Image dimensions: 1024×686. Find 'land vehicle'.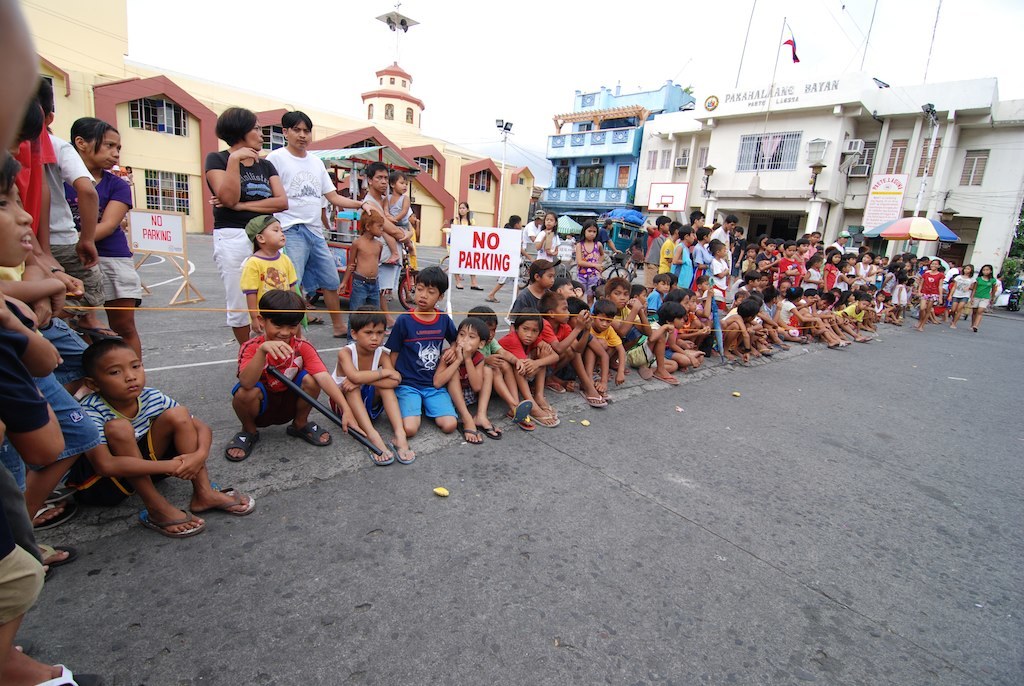
1005:285:1023:309.
